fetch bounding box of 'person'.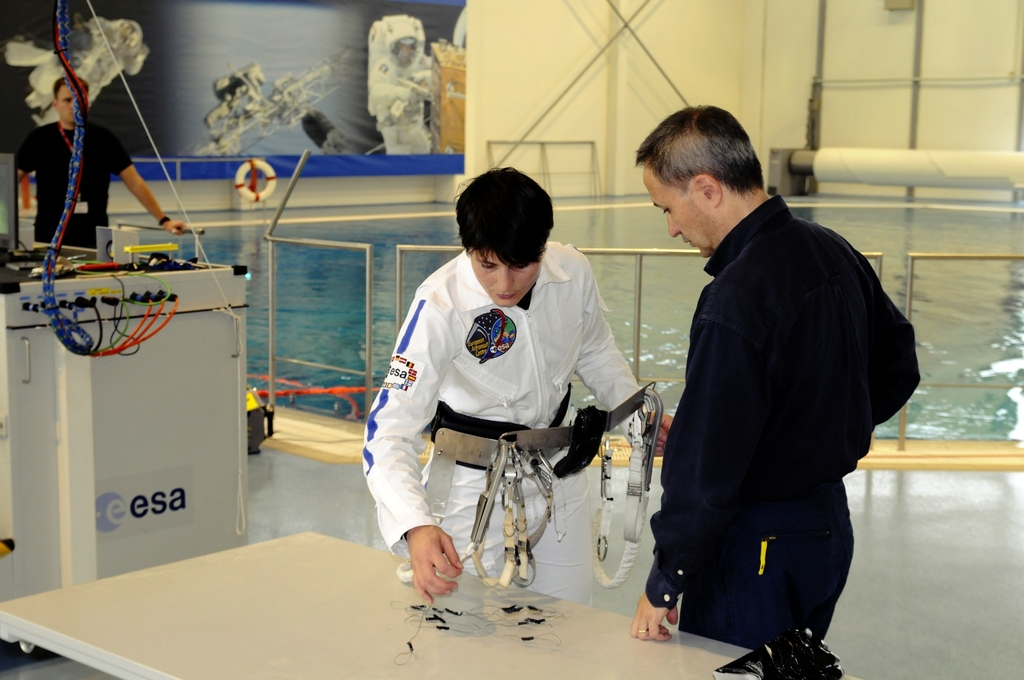
Bbox: {"x1": 364, "y1": 12, "x2": 433, "y2": 155}.
